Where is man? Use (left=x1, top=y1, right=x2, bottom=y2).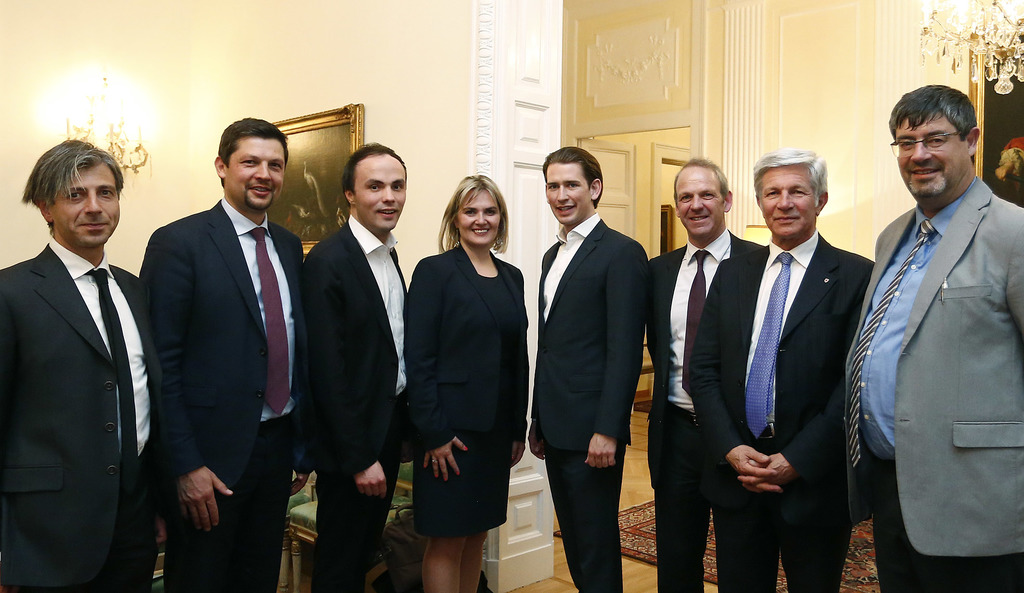
(left=849, top=67, right=1023, bottom=592).
